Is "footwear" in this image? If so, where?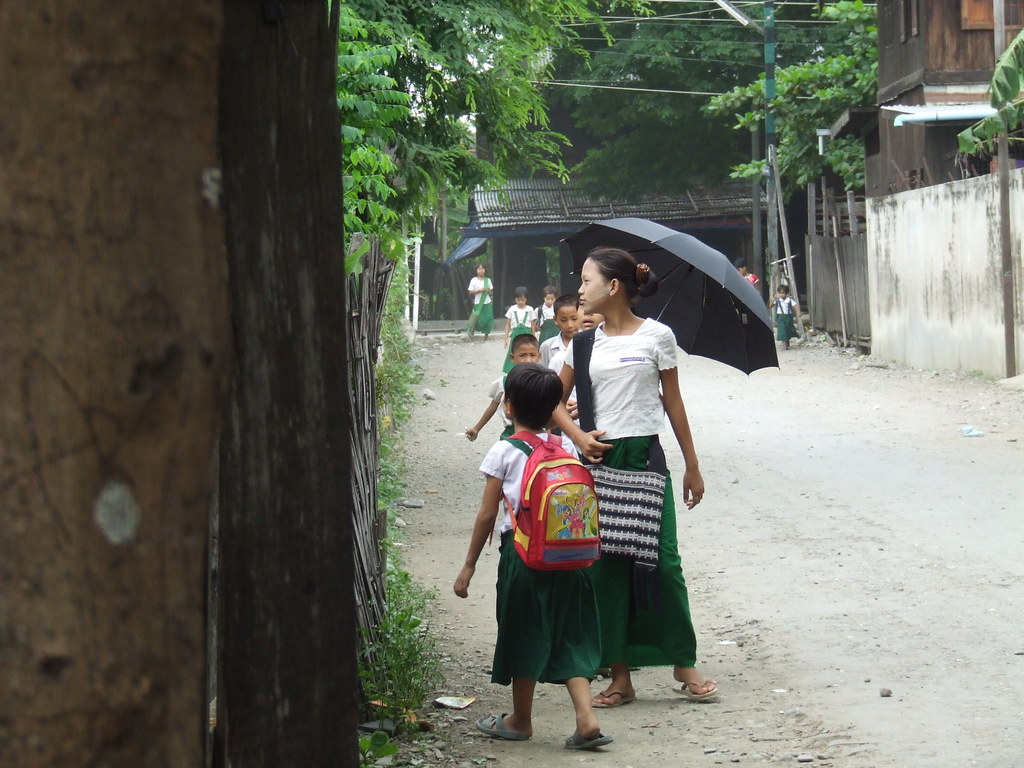
Yes, at region(474, 712, 529, 740).
